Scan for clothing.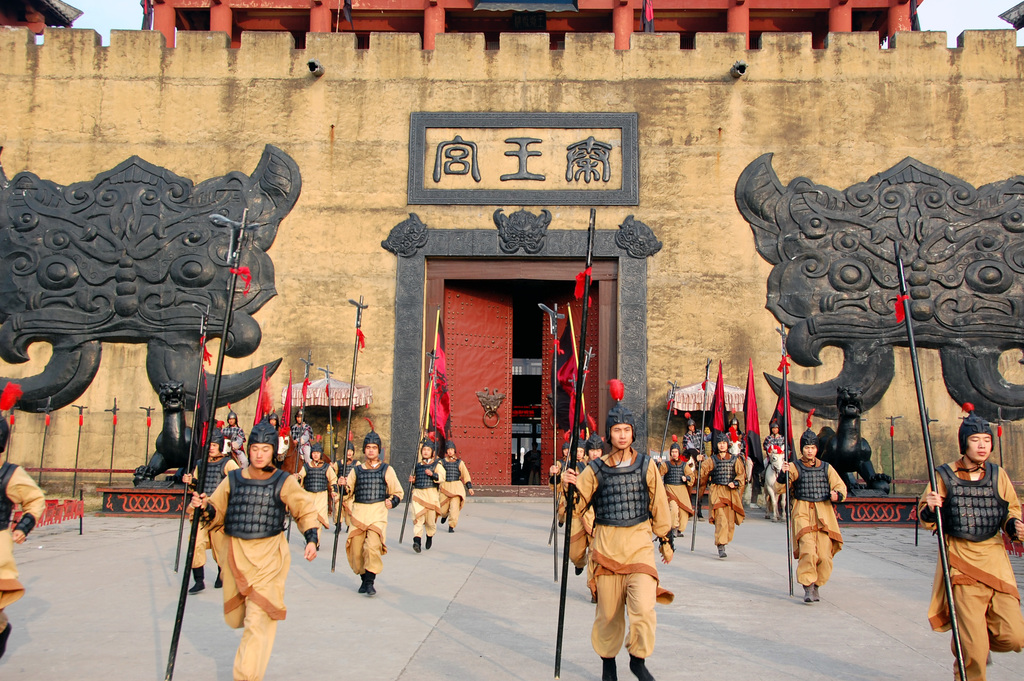
Scan result: 196 438 295 650.
